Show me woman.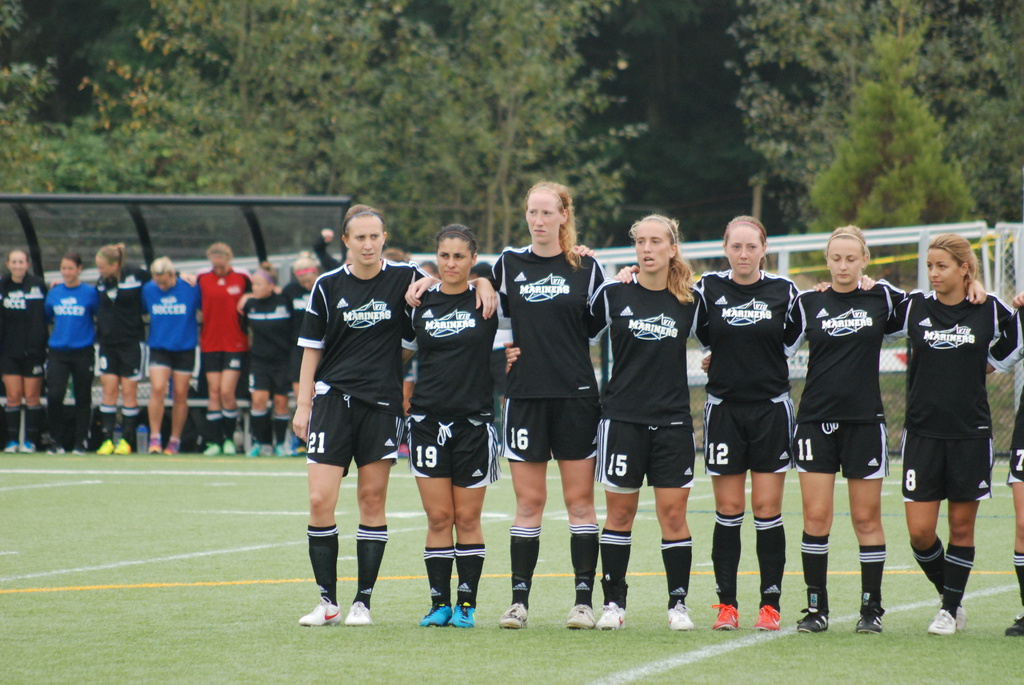
woman is here: (x1=0, y1=248, x2=47, y2=455).
